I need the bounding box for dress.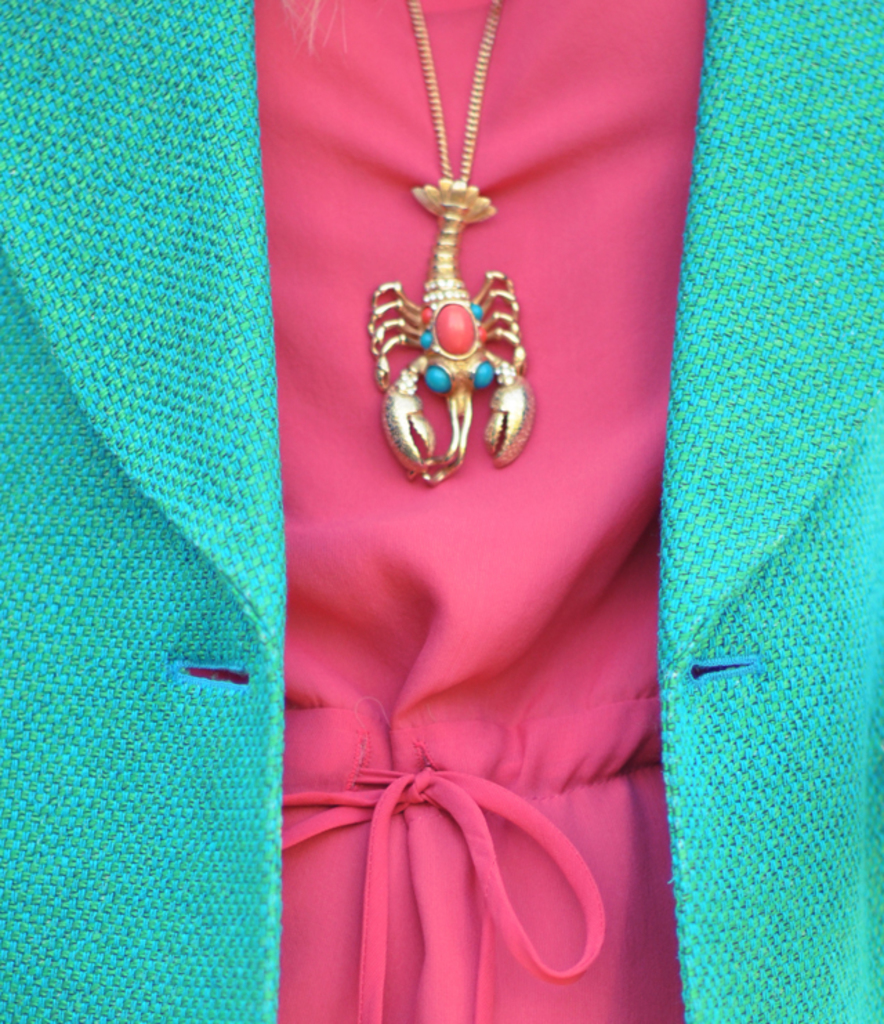
Here it is: pyautogui.locateOnScreen(242, 0, 709, 1023).
